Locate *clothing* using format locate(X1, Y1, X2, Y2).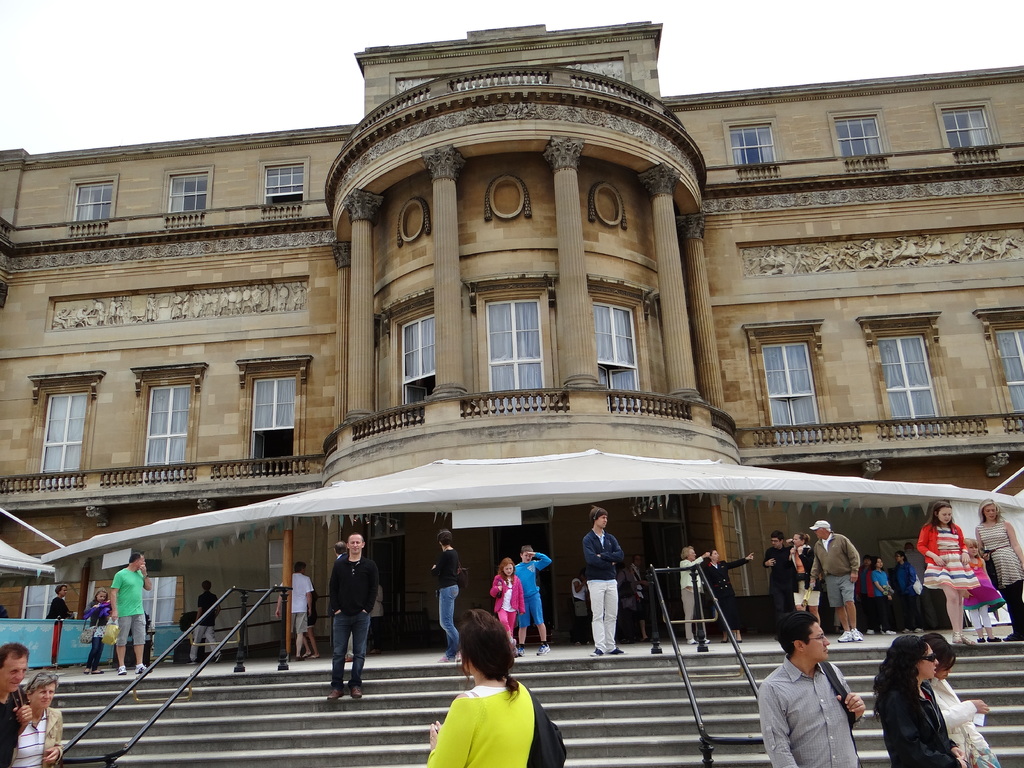
locate(576, 531, 627, 648).
